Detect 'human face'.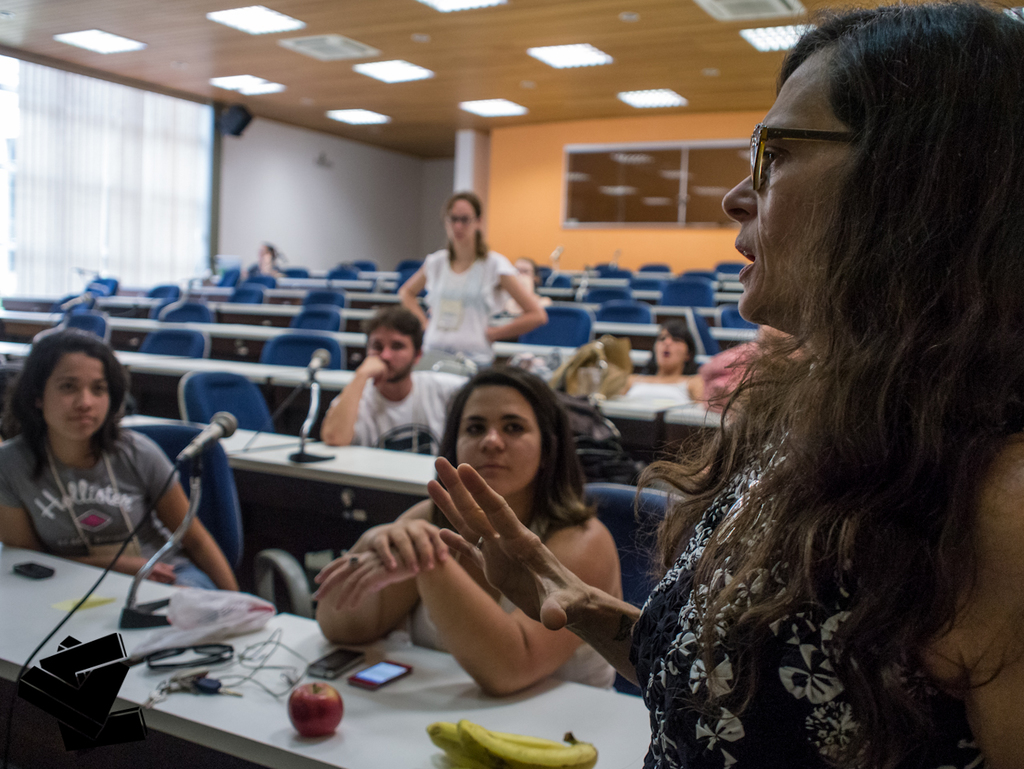
Detected at bbox=(44, 351, 105, 438).
